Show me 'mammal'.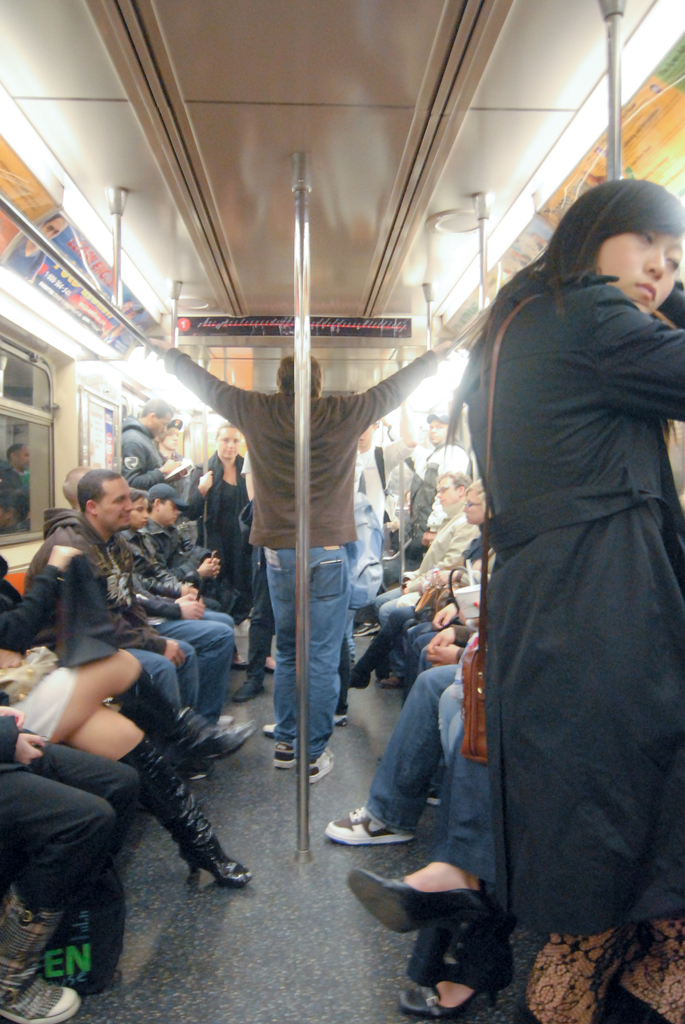
'mammal' is here: (x1=353, y1=474, x2=500, y2=691).
